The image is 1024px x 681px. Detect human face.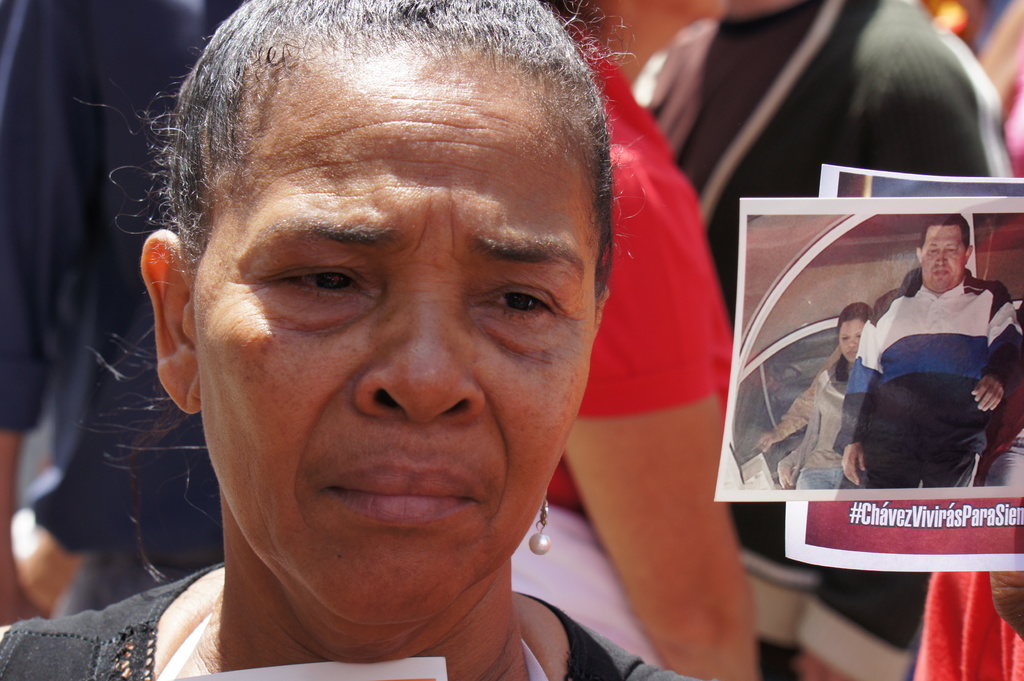
Detection: {"left": 200, "top": 75, "right": 600, "bottom": 632}.
